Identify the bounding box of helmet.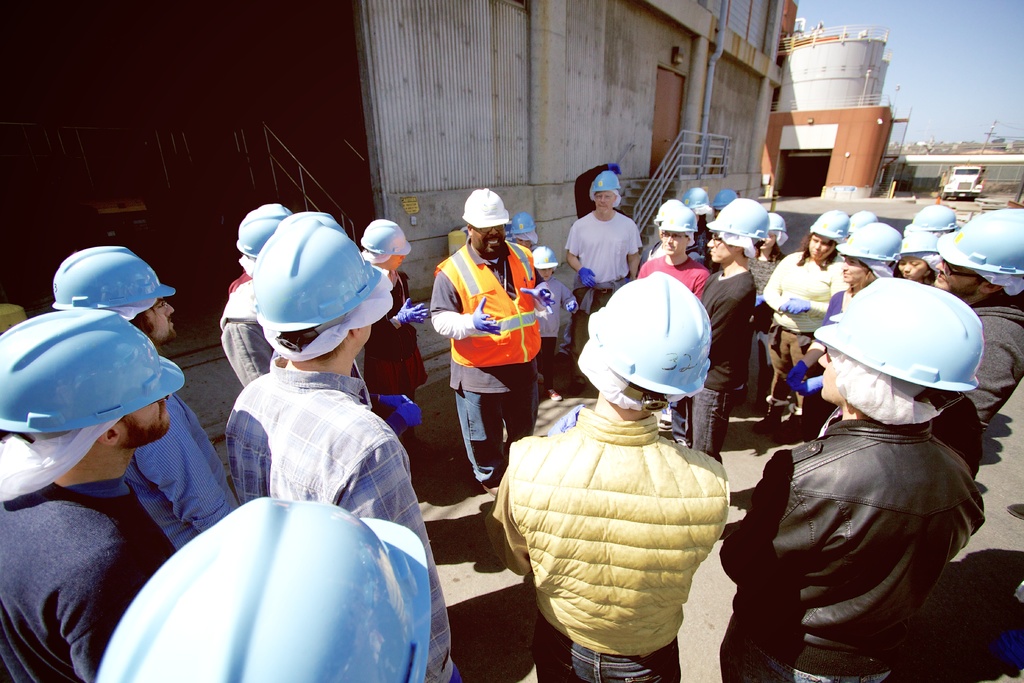
<region>708, 189, 741, 207</region>.
